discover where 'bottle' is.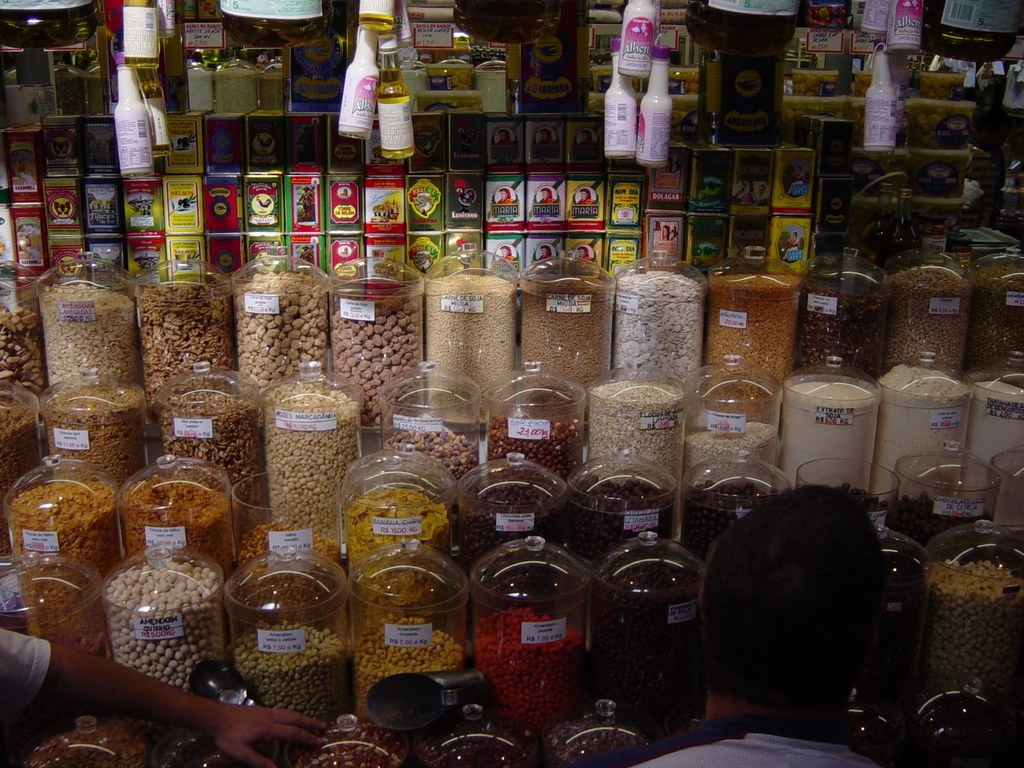
Discovered at region(361, 0, 394, 37).
